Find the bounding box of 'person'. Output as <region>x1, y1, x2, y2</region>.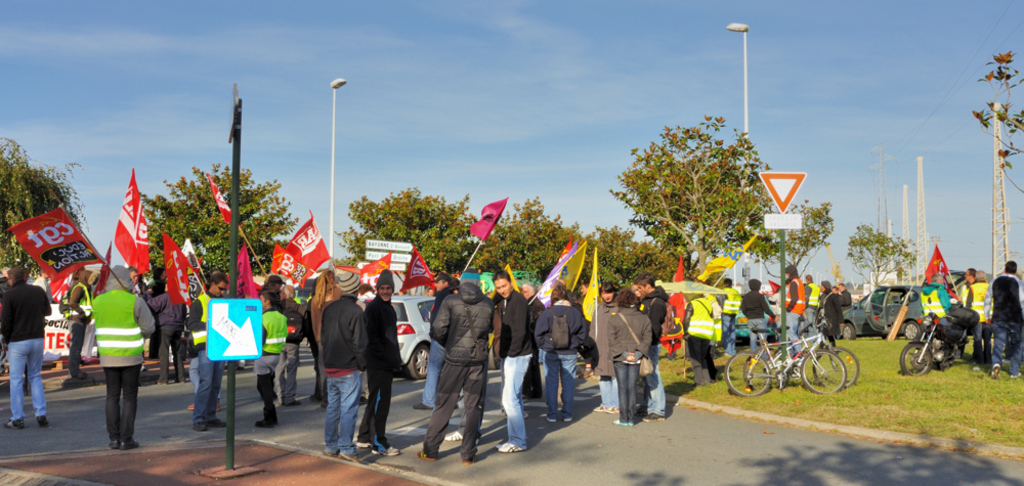
<region>837, 283, 848, 313</region>.
